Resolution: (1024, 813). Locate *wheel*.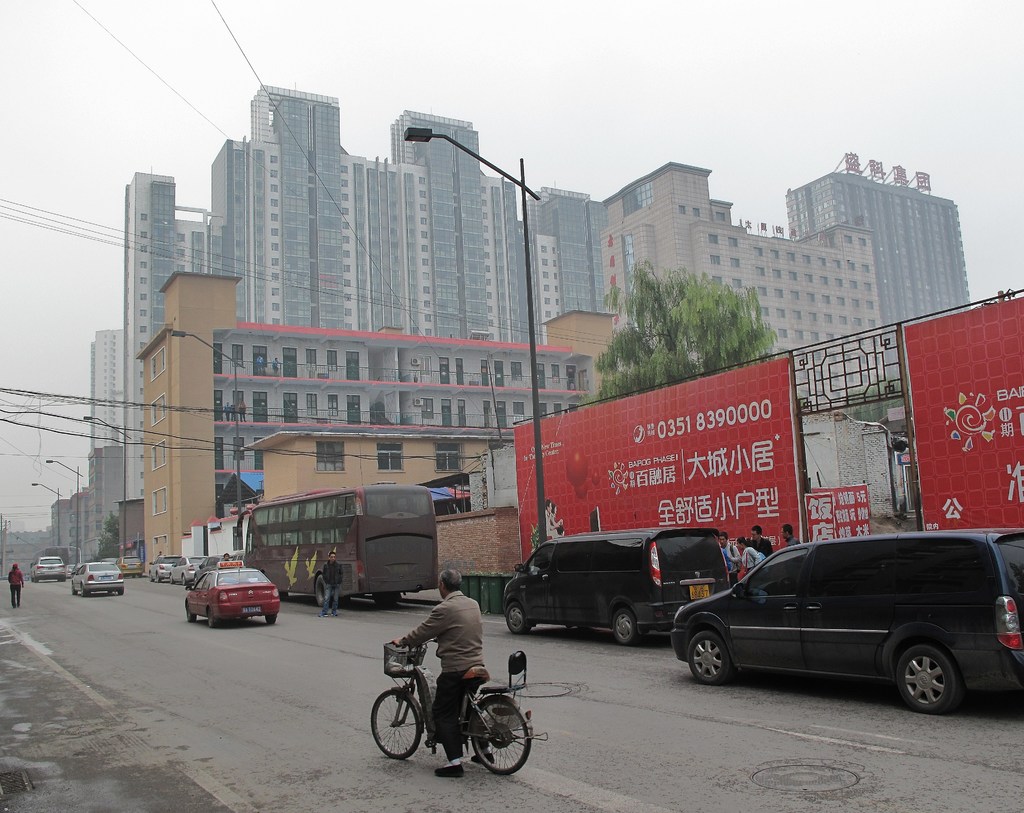
x1=314 y1=574 x2=326 y2=608.
